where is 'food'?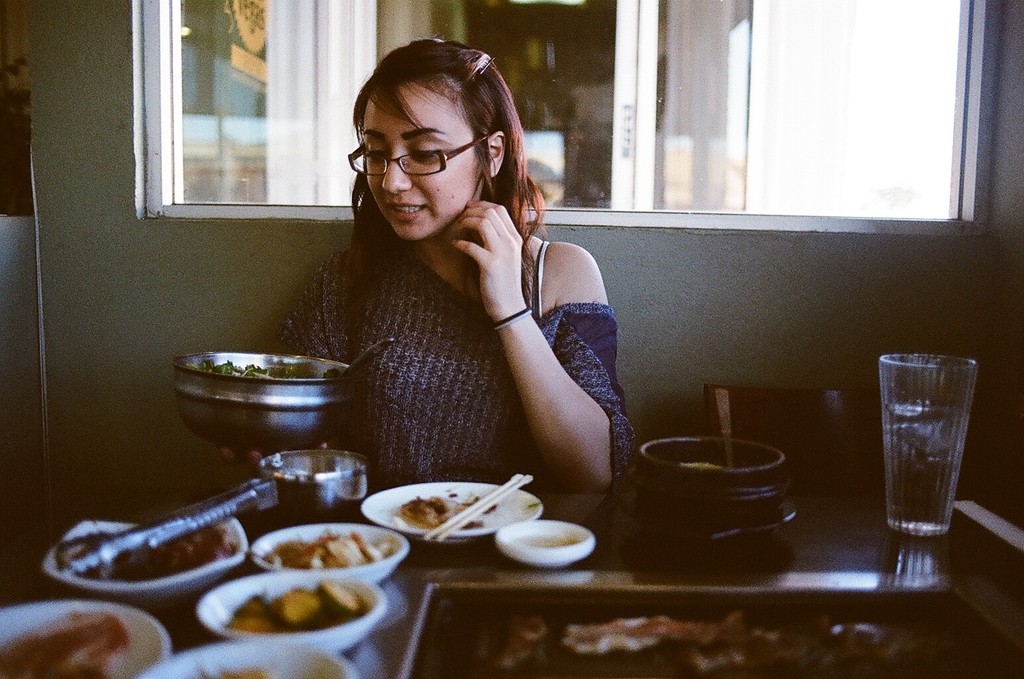
(x1=265, y1=526, x2=402, y2=570).
